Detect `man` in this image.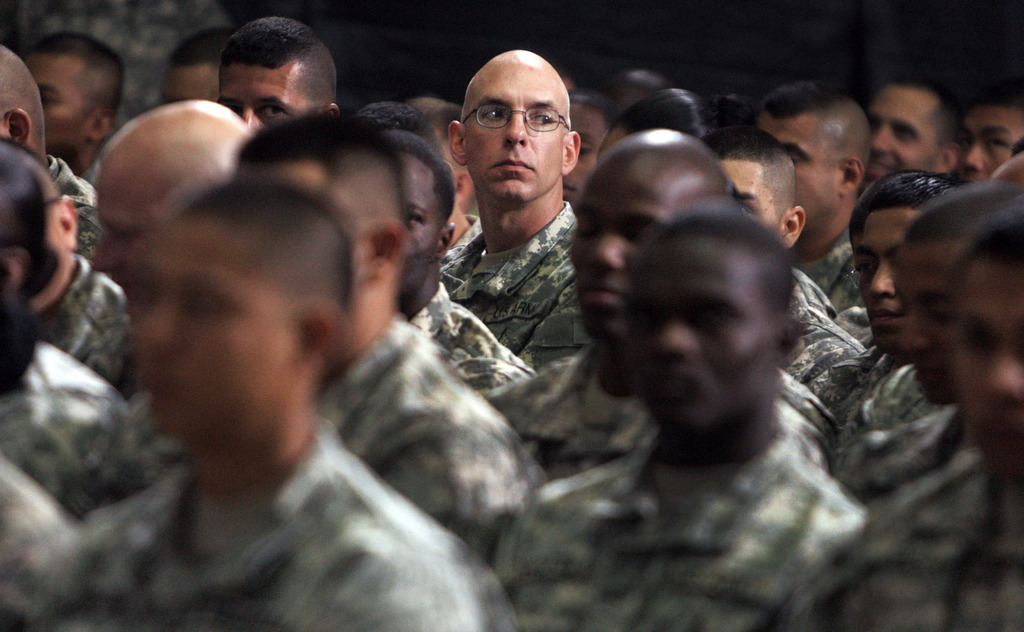
Detection: <box>394,135,532,390</box>.
